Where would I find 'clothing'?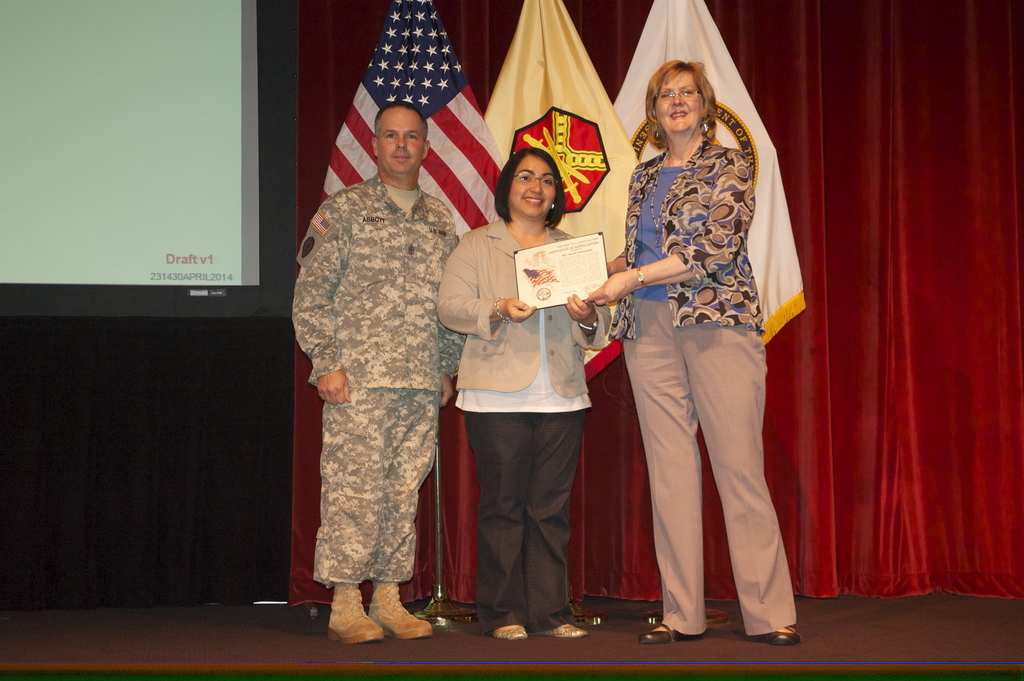
At 285 132 475 634.
